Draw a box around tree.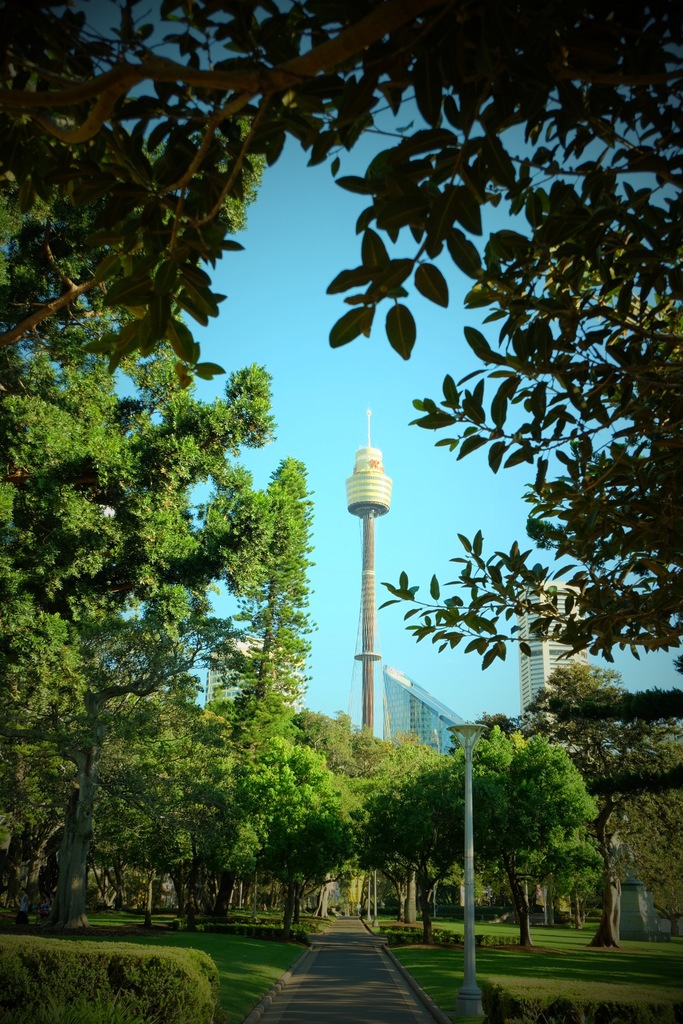
(51,736,149,934).
